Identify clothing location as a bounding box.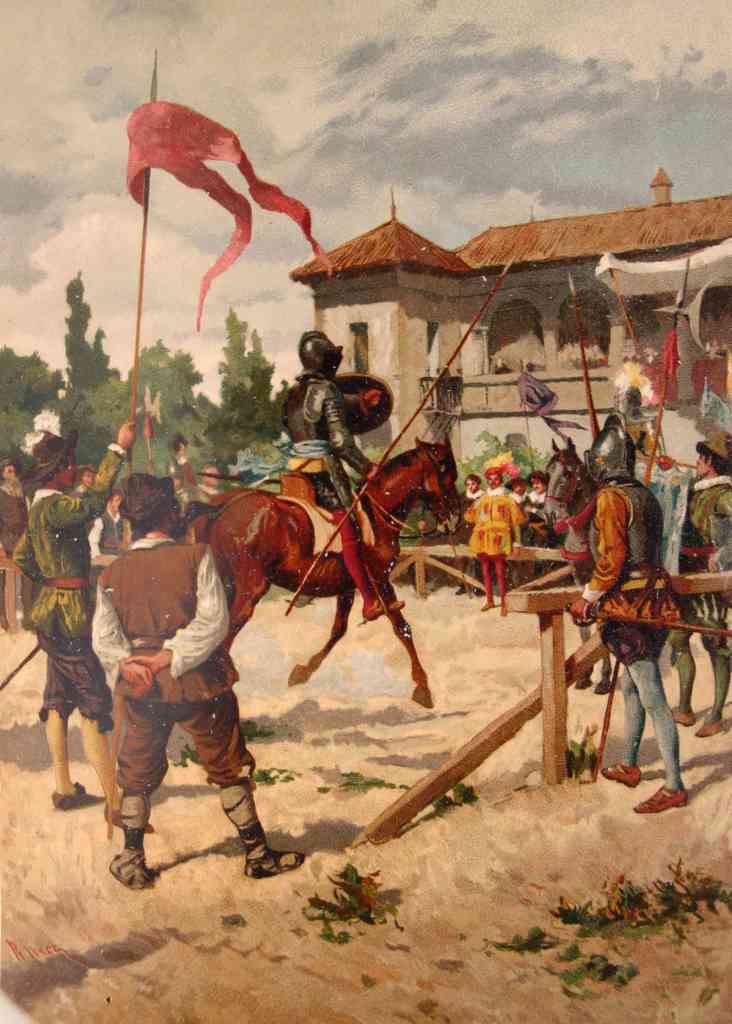
(6,452,129,731).
